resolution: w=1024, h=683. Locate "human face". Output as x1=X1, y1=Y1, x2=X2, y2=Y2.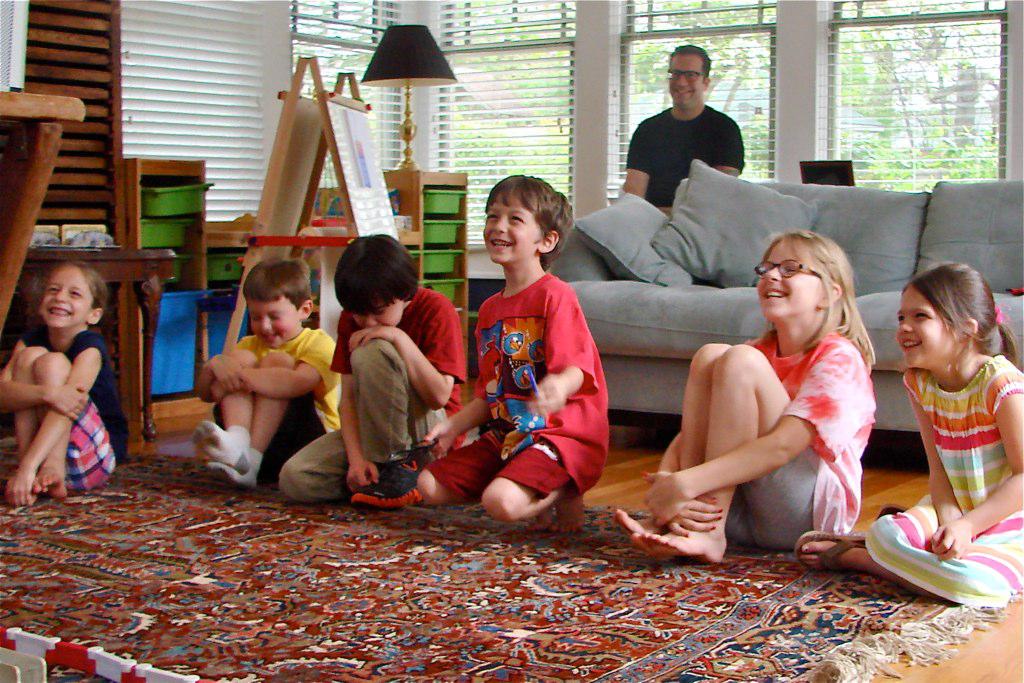
x1=666, y1=52, x2=699, y2=107.
